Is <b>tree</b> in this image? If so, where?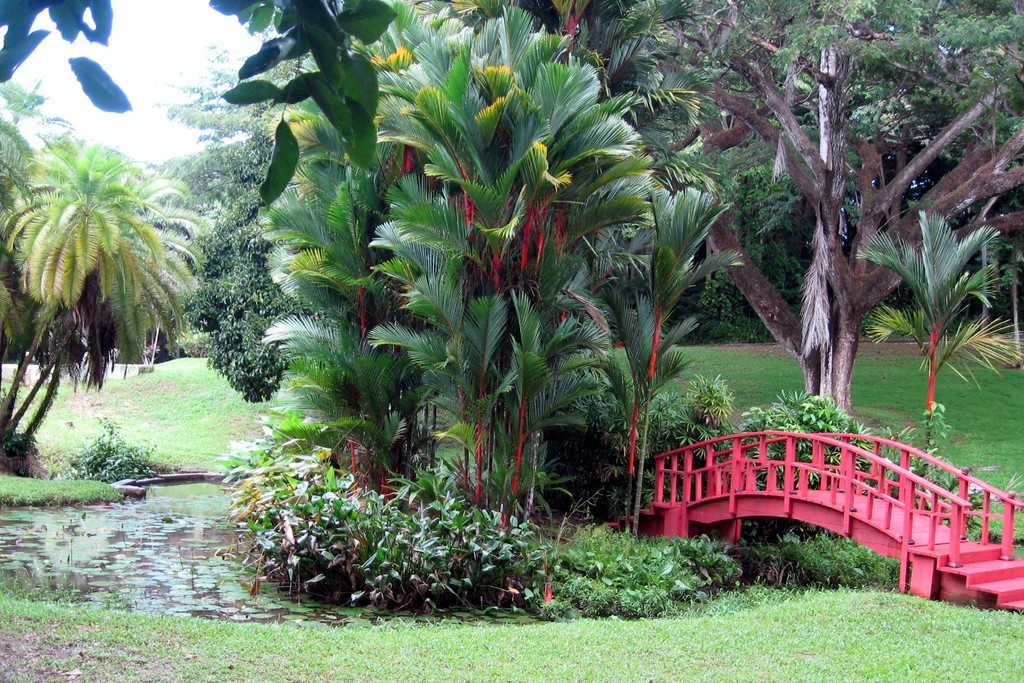
Yes, at 12, 103, 200, 454.
